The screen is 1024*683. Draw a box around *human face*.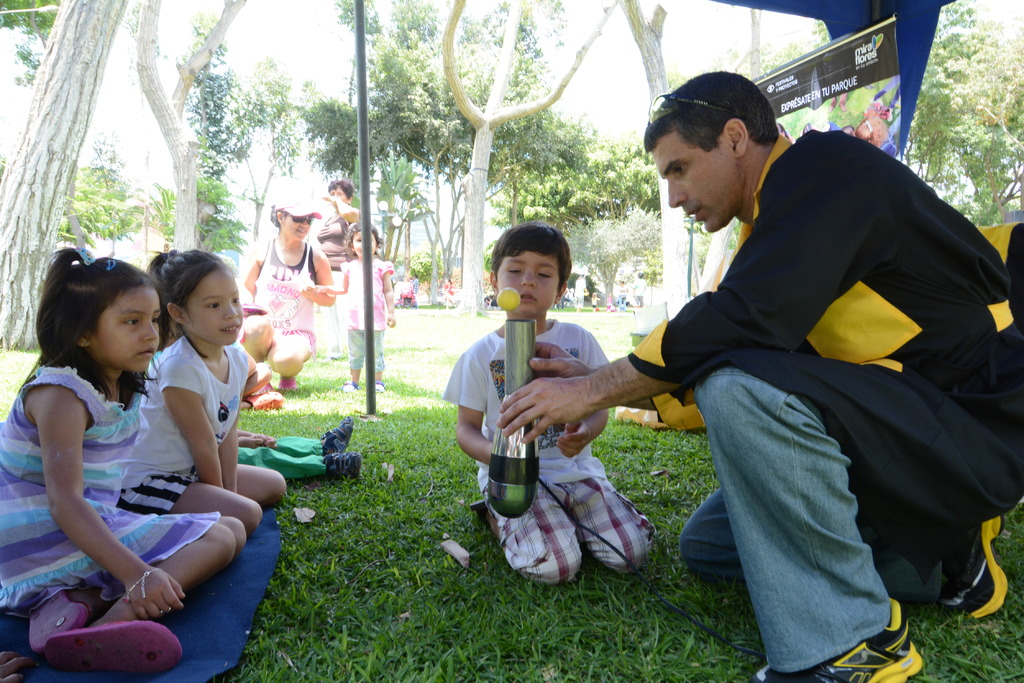
[x1=96, y1=289, x2=159, y2=373].
